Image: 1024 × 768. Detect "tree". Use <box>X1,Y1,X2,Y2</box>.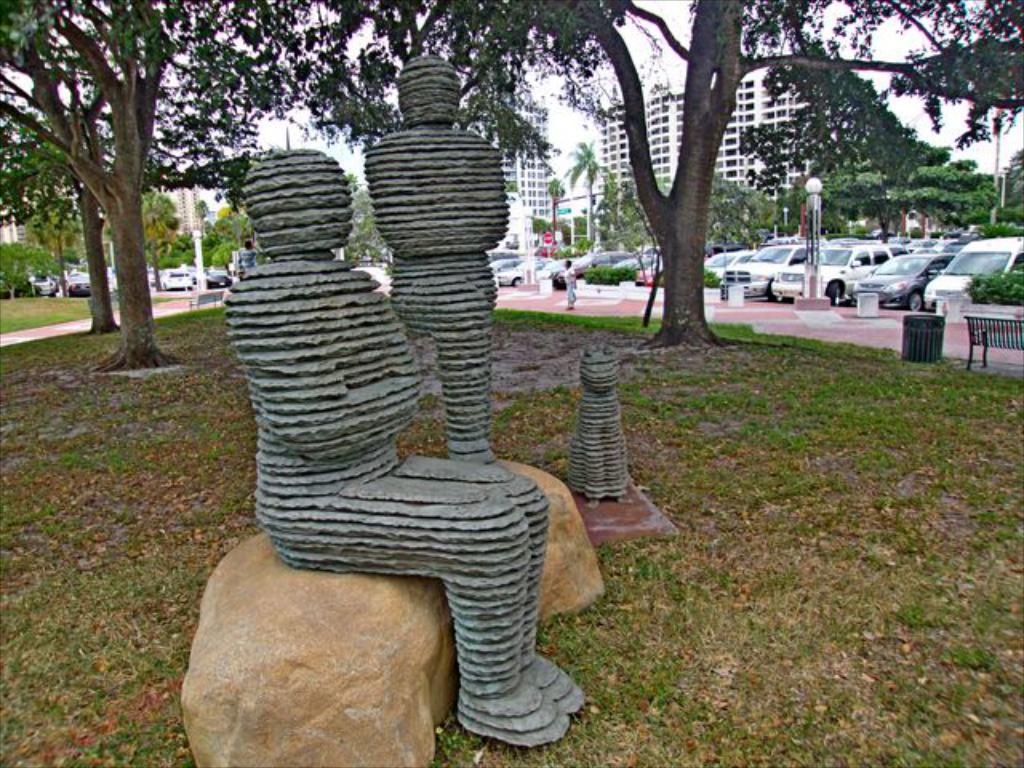
<box>133,186,178,302</box>.
